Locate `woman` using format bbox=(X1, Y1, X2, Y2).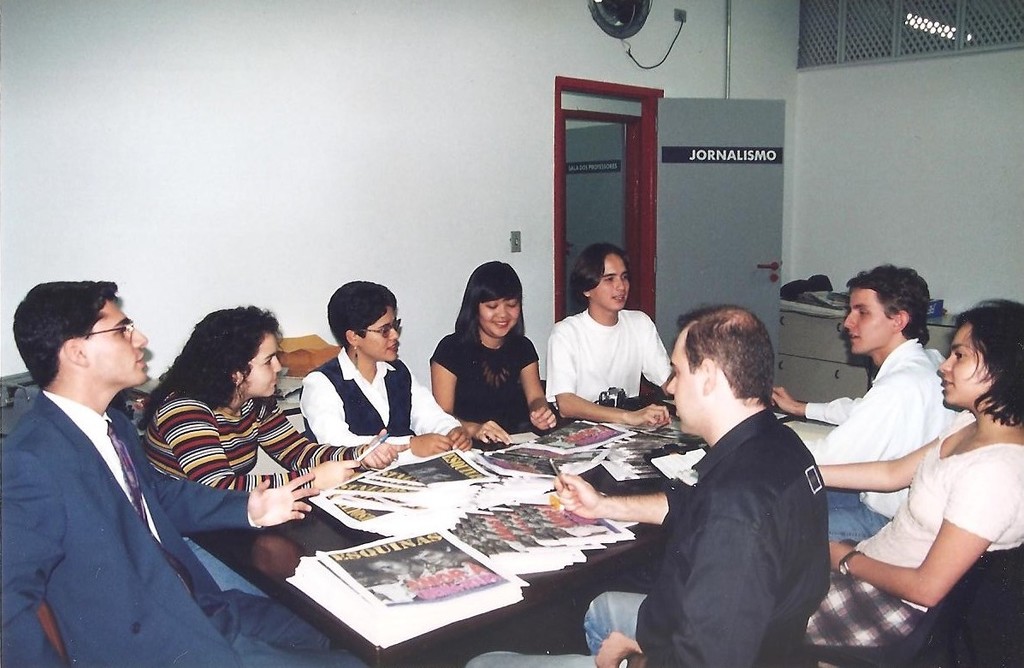
bbox=(134, 306, 406, 577).
